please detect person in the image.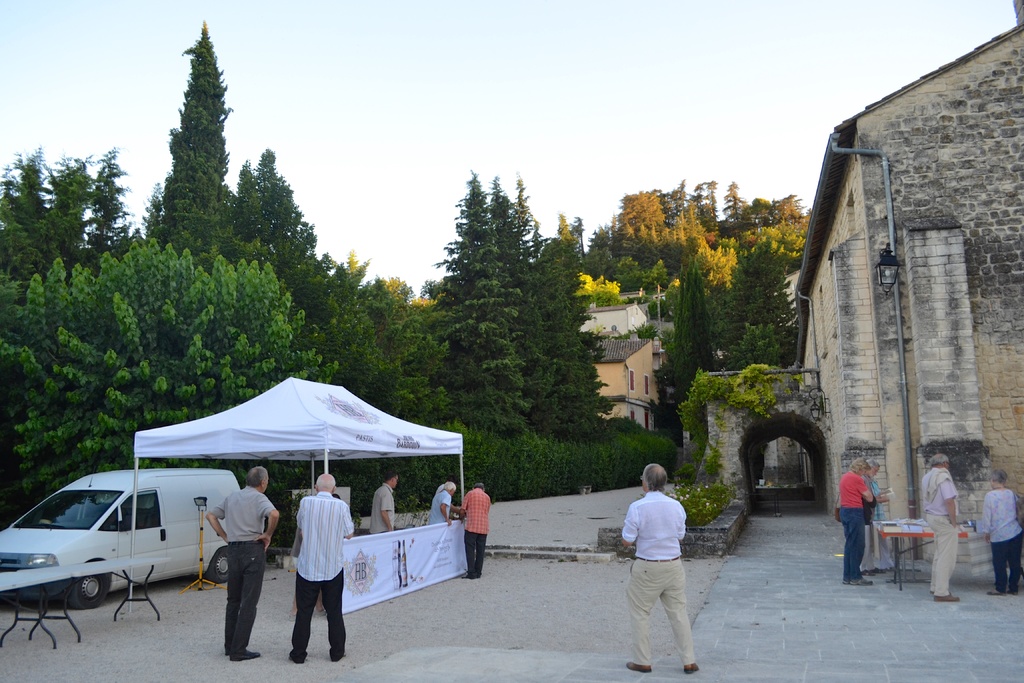
x1=453 y1=482 x2=491 y2=578.
